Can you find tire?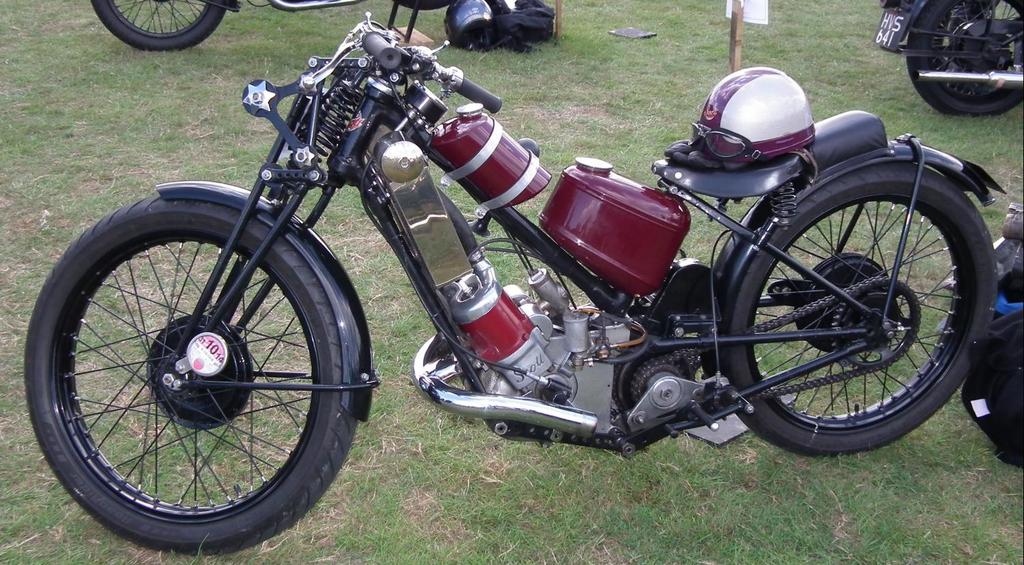
Yes, bounding box: box=[90, 0, 233, 54].
